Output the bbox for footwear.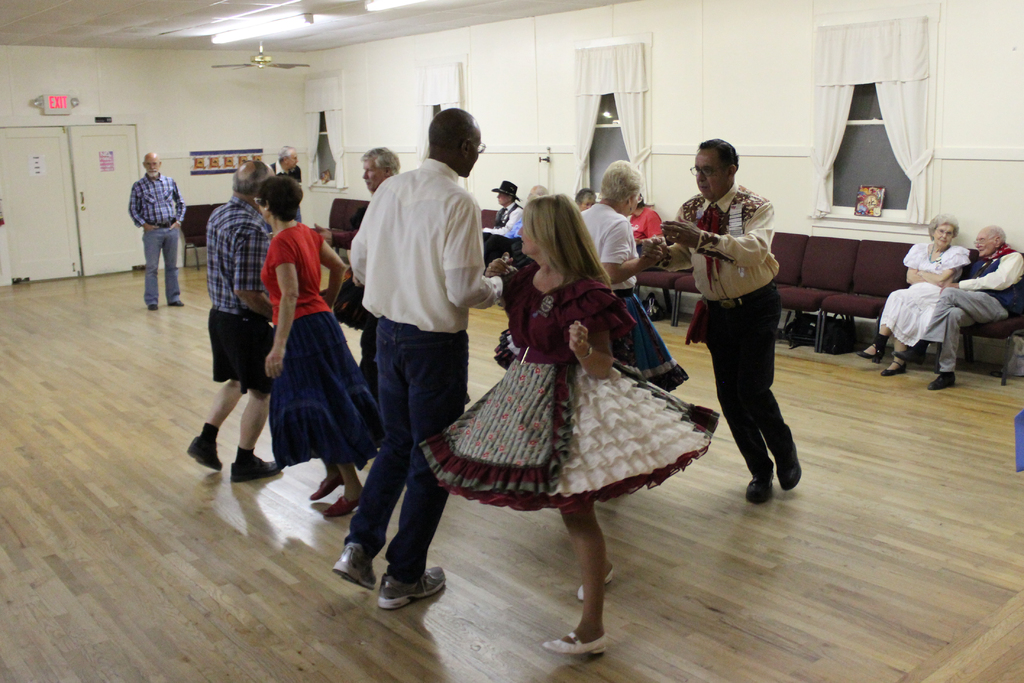
(188,435,225,472).
